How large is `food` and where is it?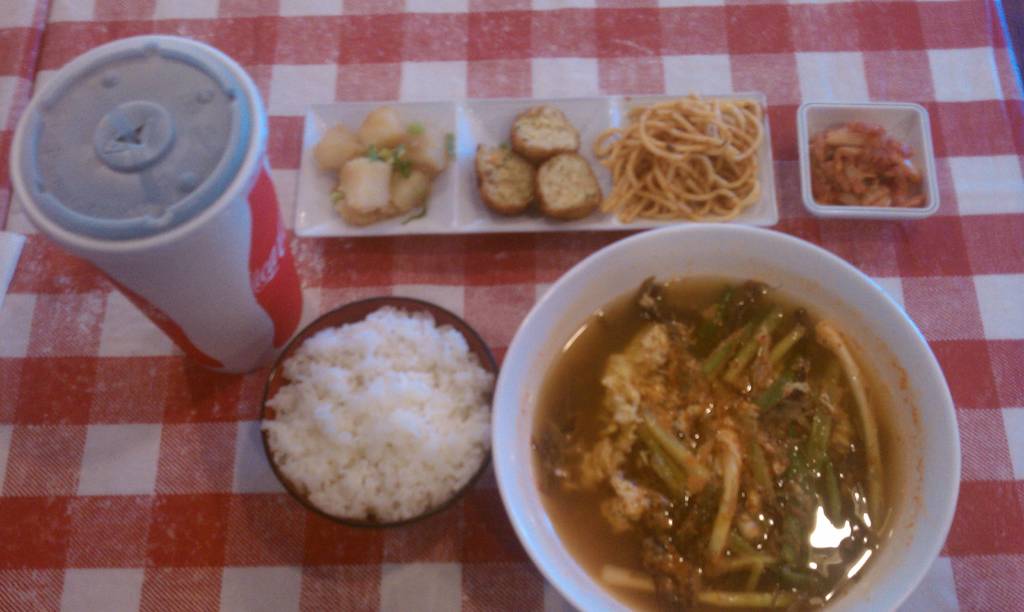
Bounding box: (x1=479, y1=152, x2=536, y2=216).
